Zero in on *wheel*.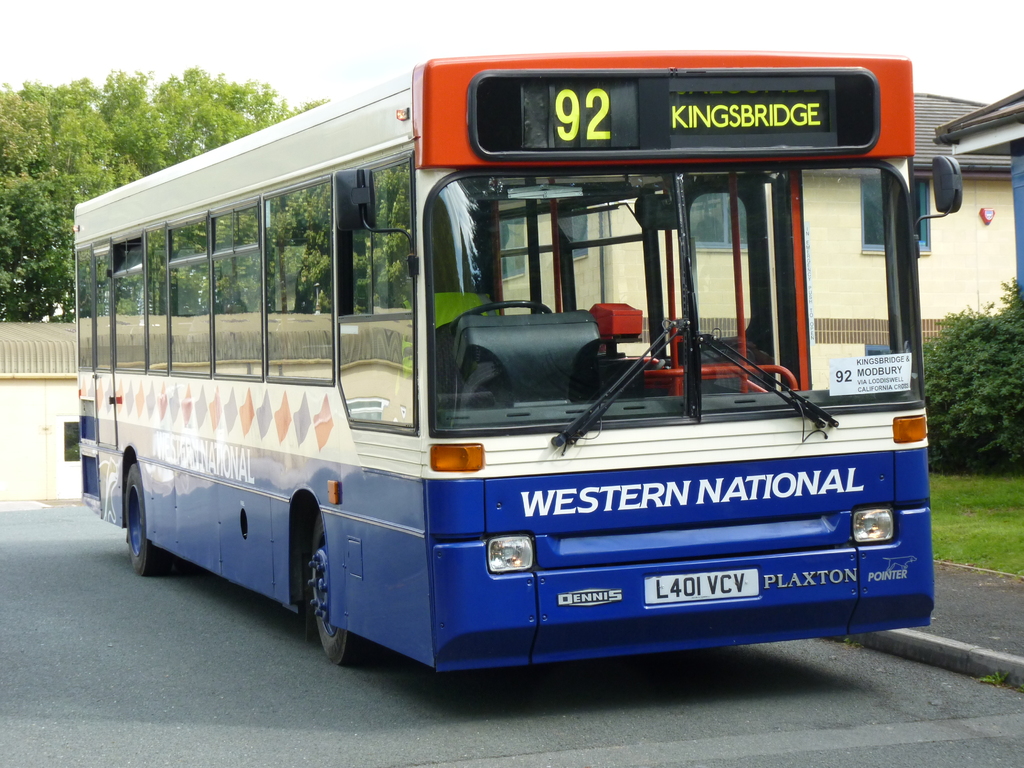
Zeroed in: left=449, top=295, right=551, bottom=336.
